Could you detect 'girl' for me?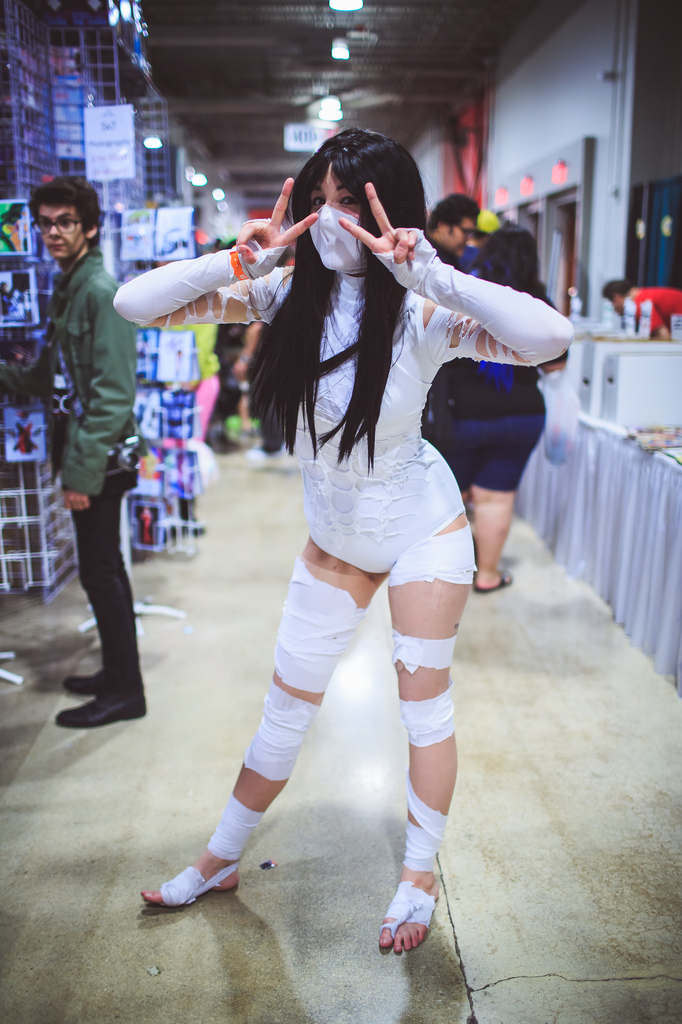
Detection result: select_region(115, 117, 575, 958).
